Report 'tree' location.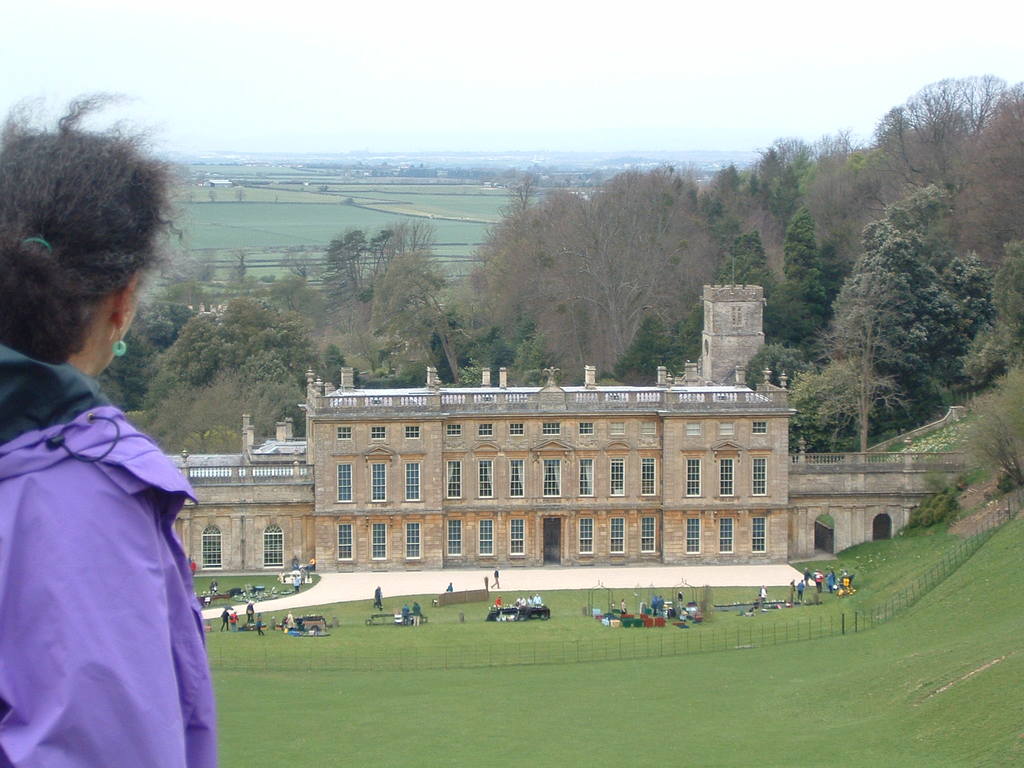
Report: (x1=434, y1=249, x2=537, y2=384).
